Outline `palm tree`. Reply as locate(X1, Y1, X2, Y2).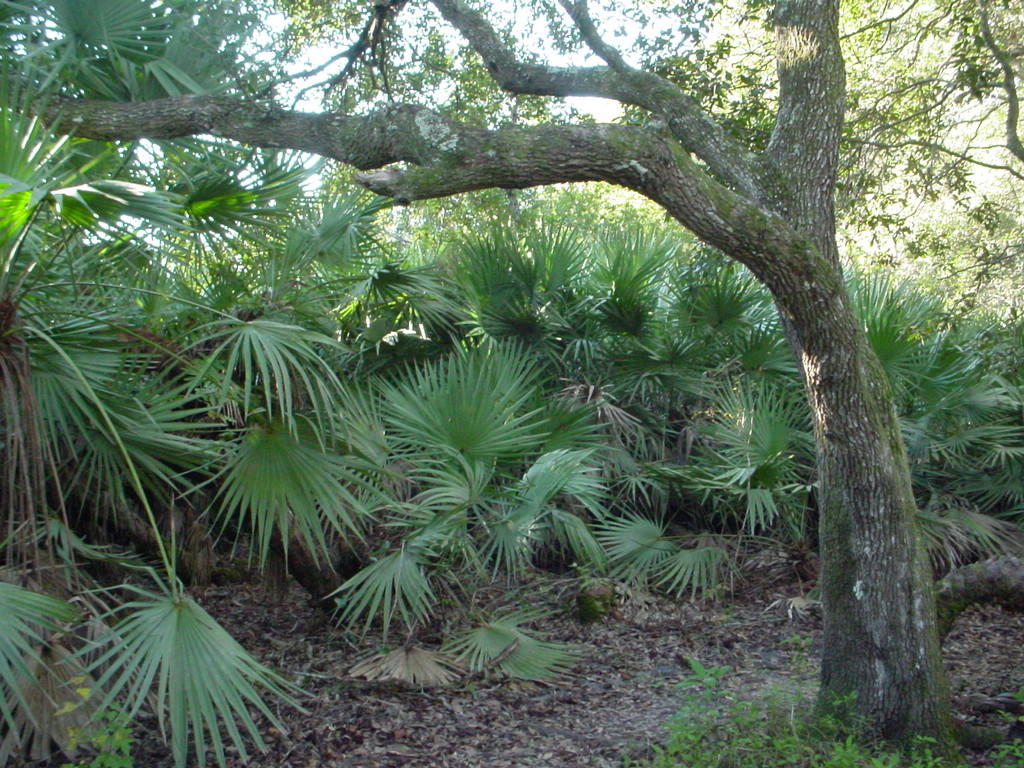
locate(212, 388, 357, 593).
